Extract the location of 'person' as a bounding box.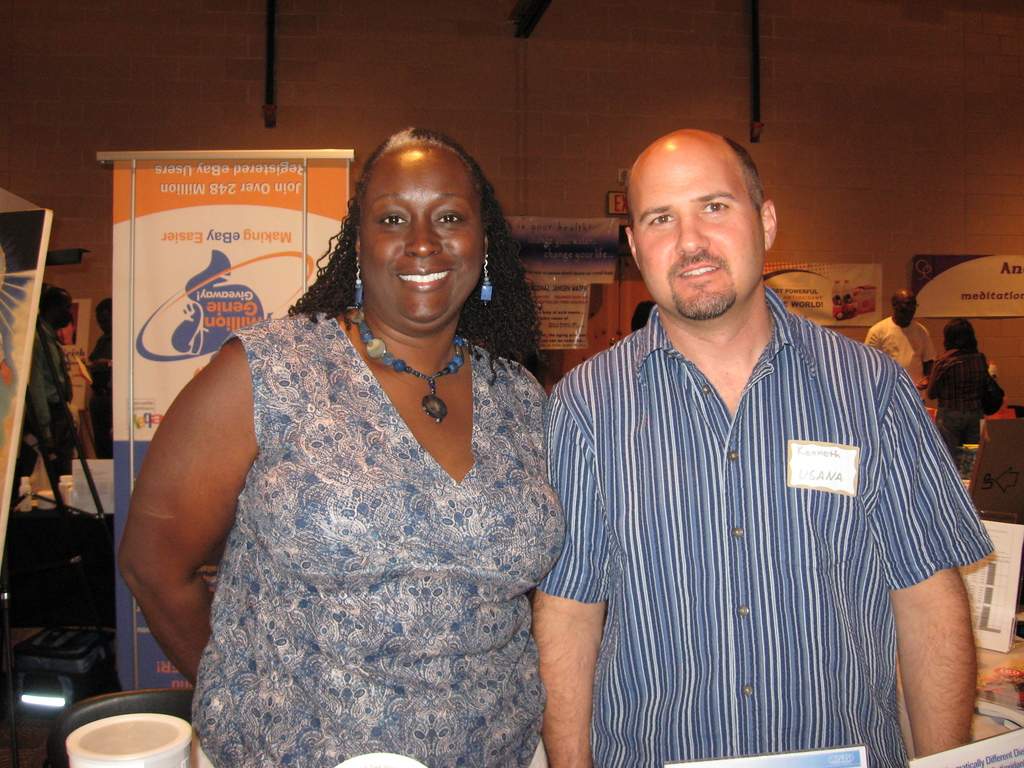
region(88, 296, 113, 459).
